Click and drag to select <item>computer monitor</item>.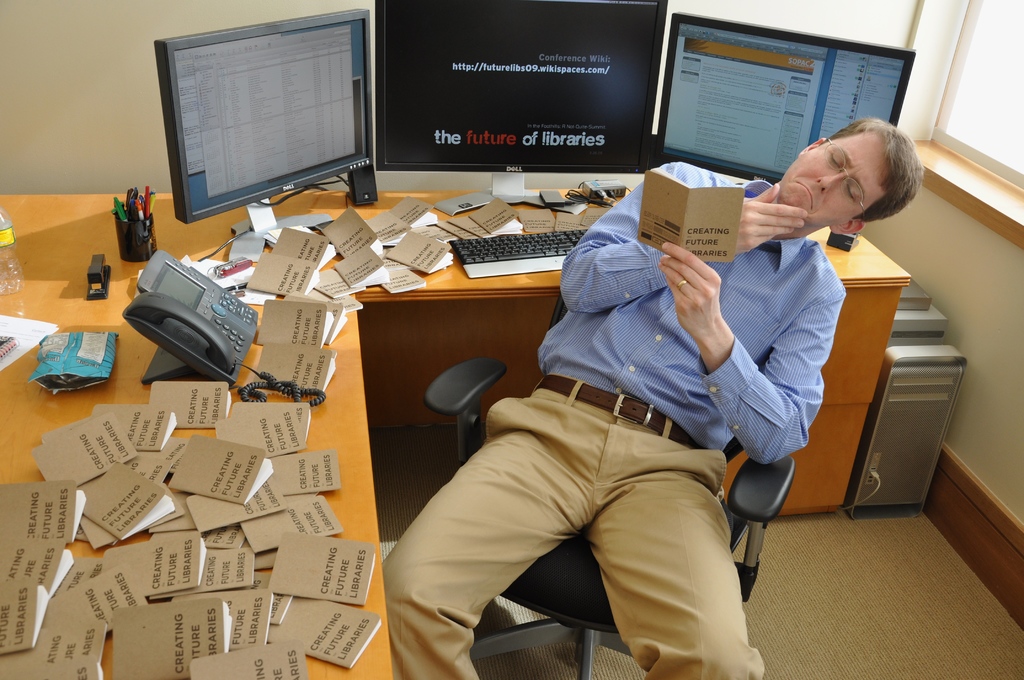
Selection: Rect(367, 0, 676, 223).
